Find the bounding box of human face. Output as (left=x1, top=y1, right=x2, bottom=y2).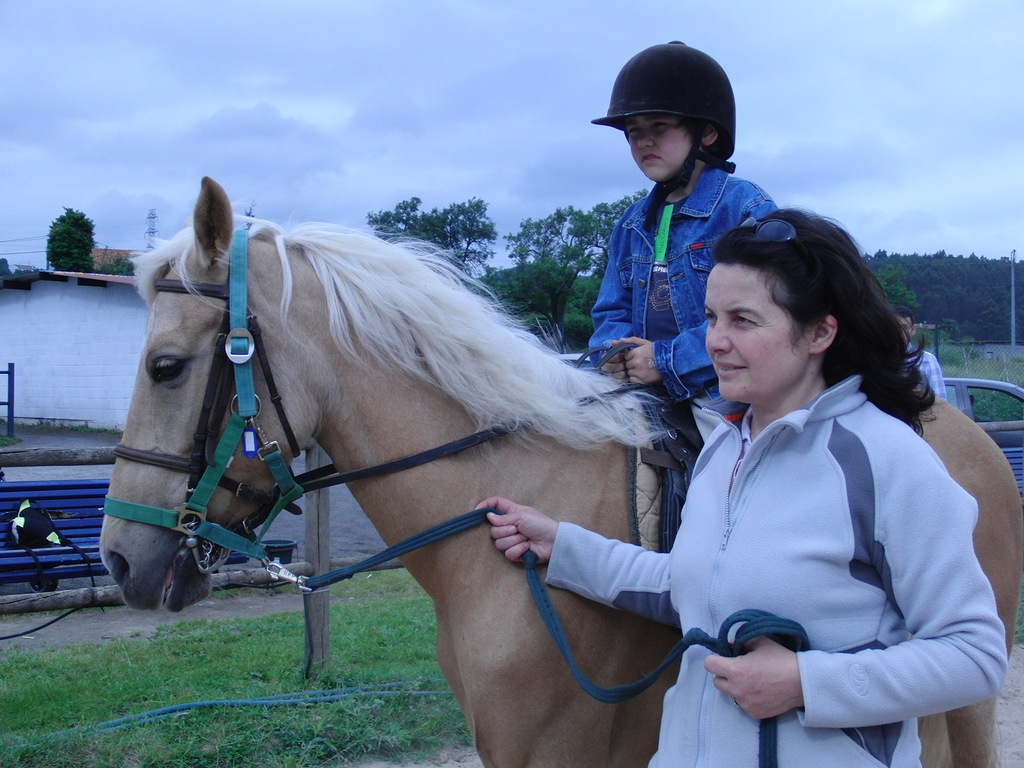
(left=702, top=260, right=808, bottom=404).
